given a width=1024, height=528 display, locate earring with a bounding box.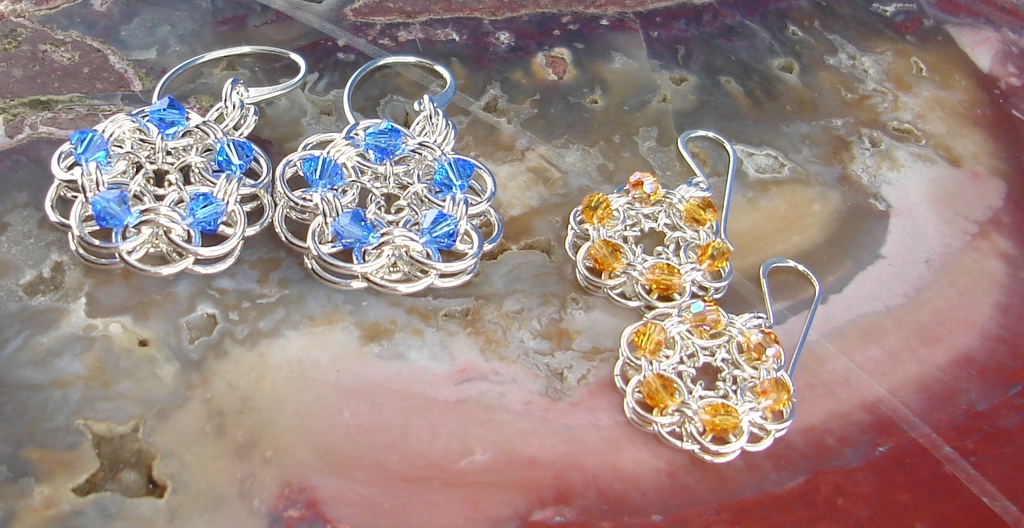
Located: box=[614, 249, 829, 467].
